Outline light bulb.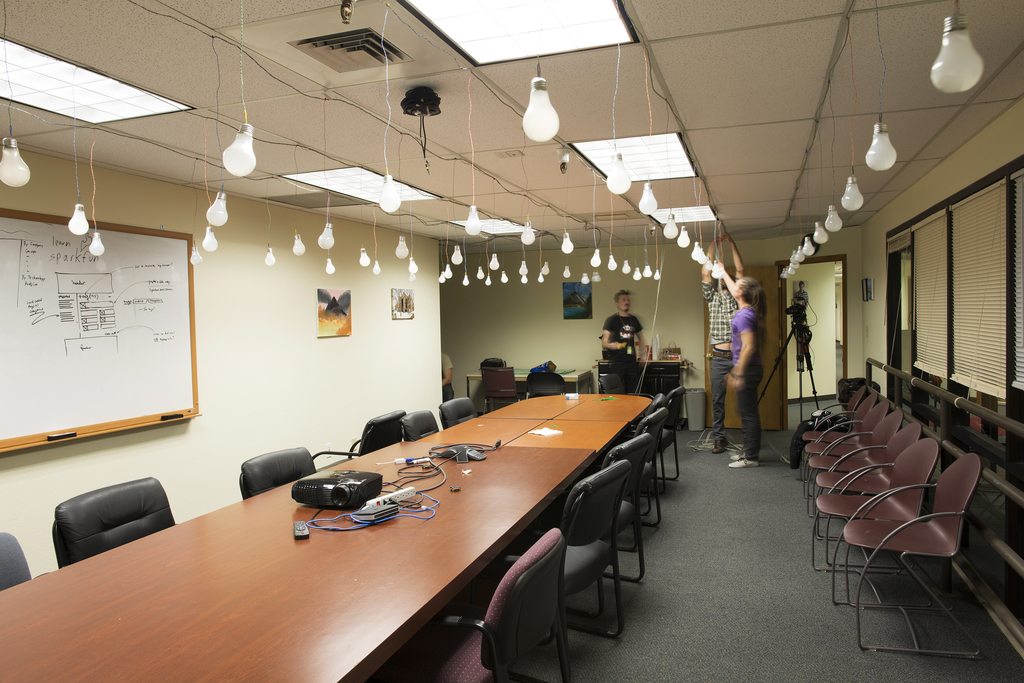
Outline: pyautogui.locateOnScreen(319, 223, 334, 251).
